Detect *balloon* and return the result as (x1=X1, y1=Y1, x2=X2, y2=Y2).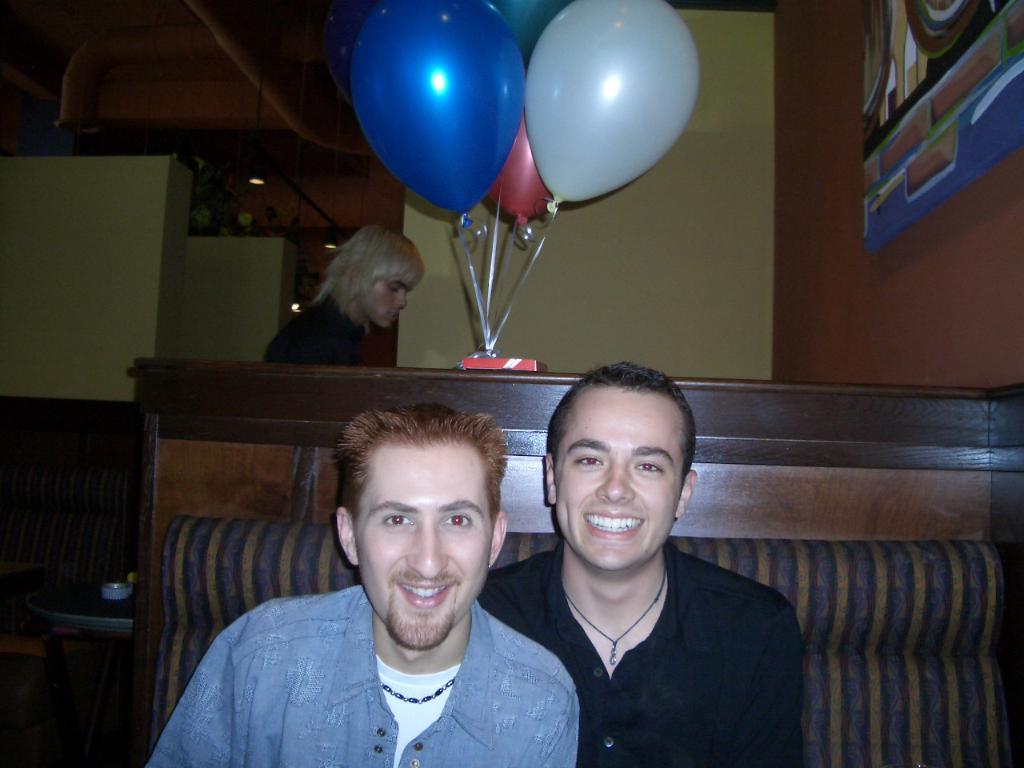
(x1=495, y1=0, x2=559, y2=53).
